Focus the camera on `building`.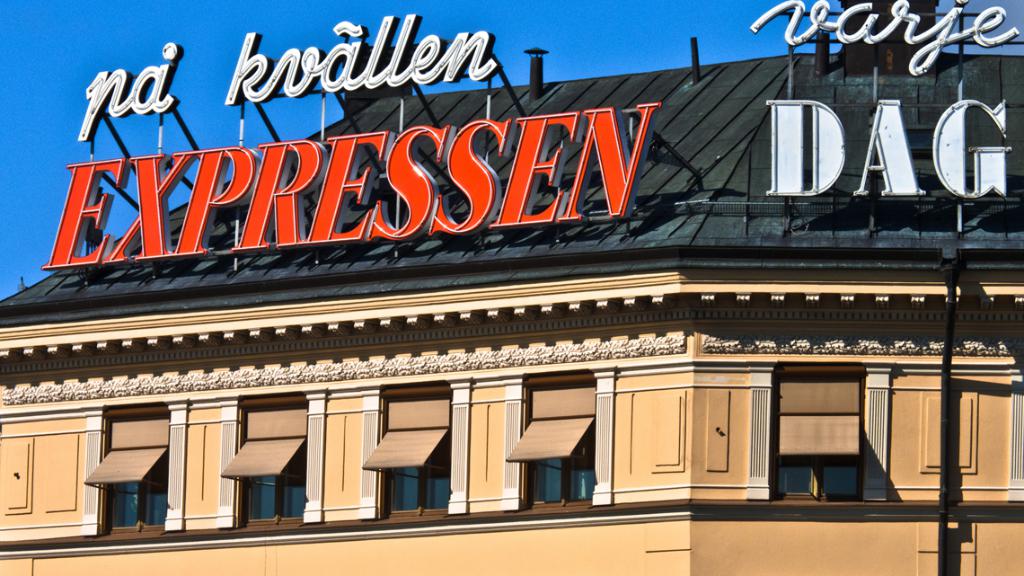
Focus region: <region>0, 0, 1023, 575</region>.
